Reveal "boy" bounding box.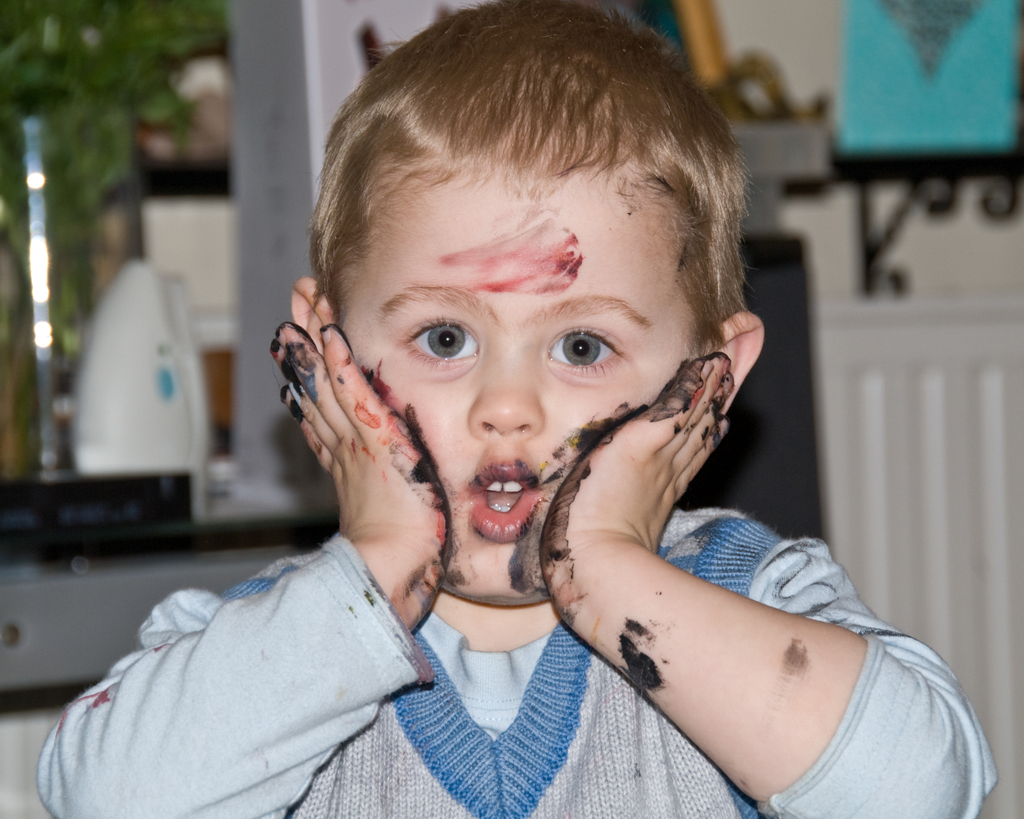
Revealed: (left=148, top=56, right=922, bottom=802).
